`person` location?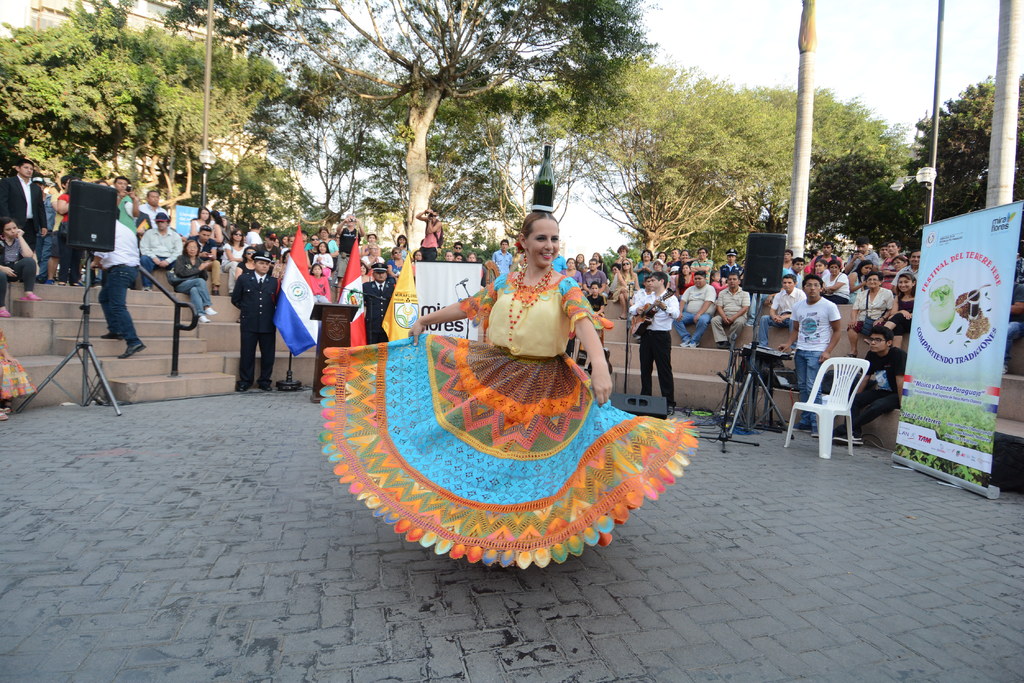
region(677, 250, 696, 292)
